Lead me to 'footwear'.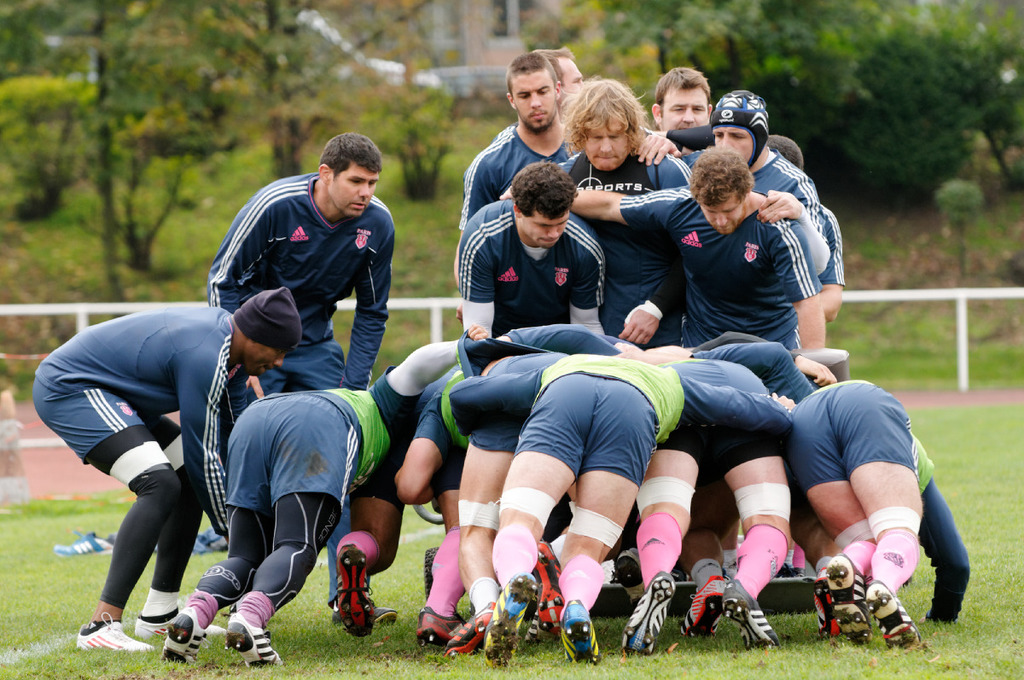
Lead to [left=822, top=551, right=872, bottom=647].
